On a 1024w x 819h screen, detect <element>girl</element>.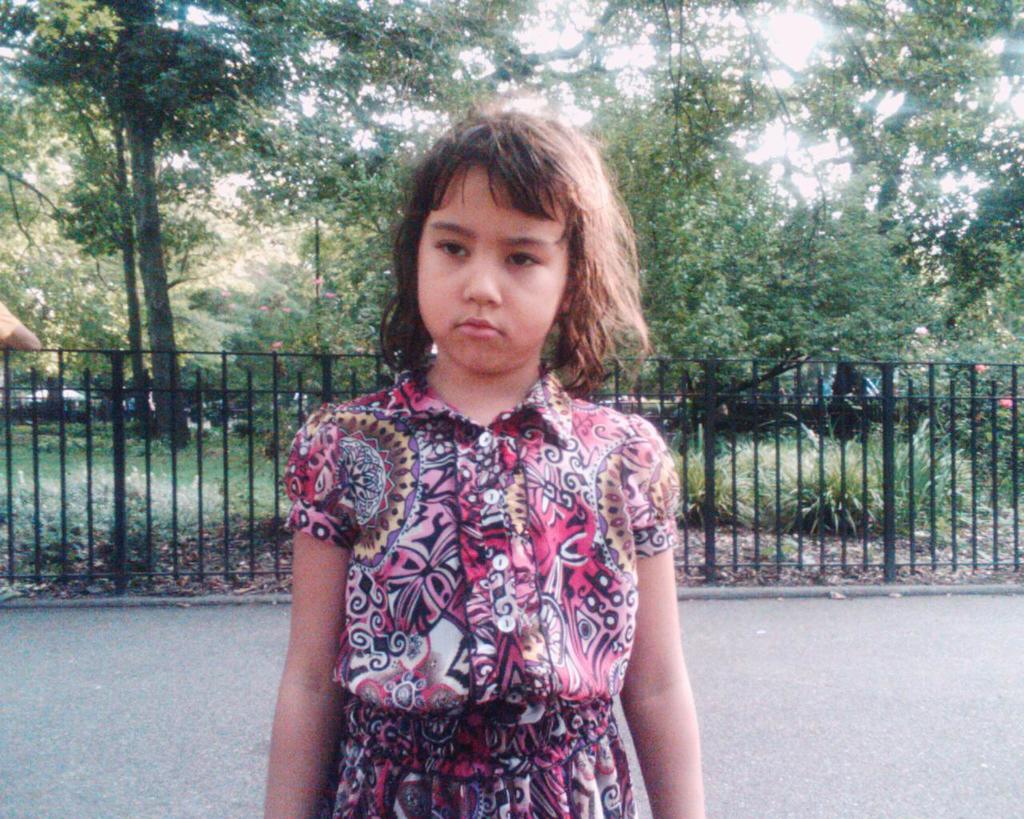
rect(263, 100, 704, 818).
